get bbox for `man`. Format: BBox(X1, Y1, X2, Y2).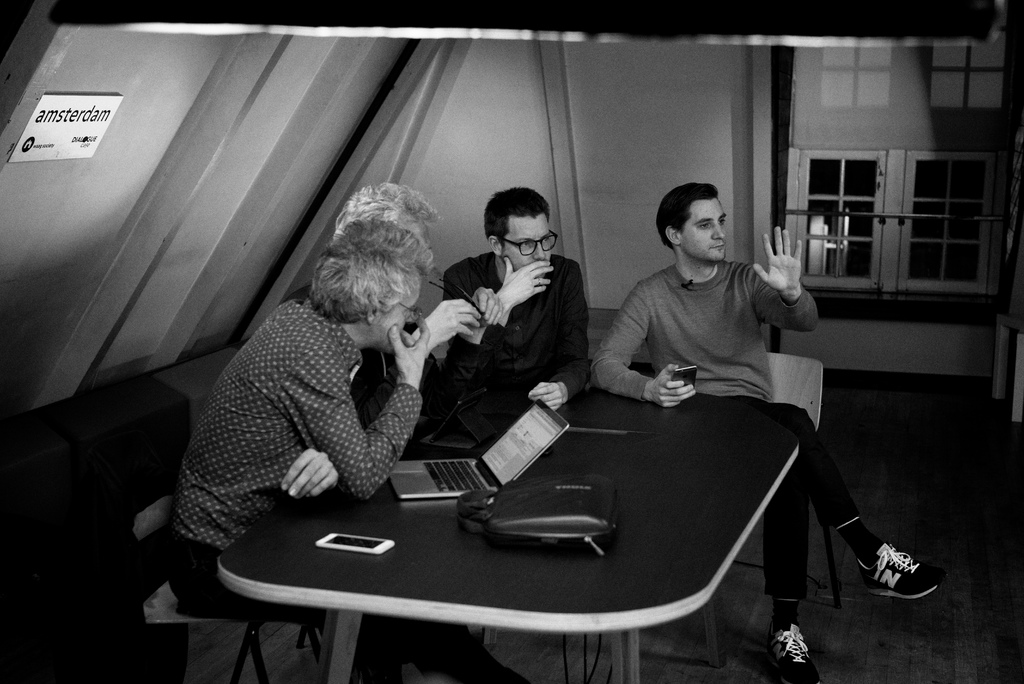
BBox(161, 179, 530, 683).
